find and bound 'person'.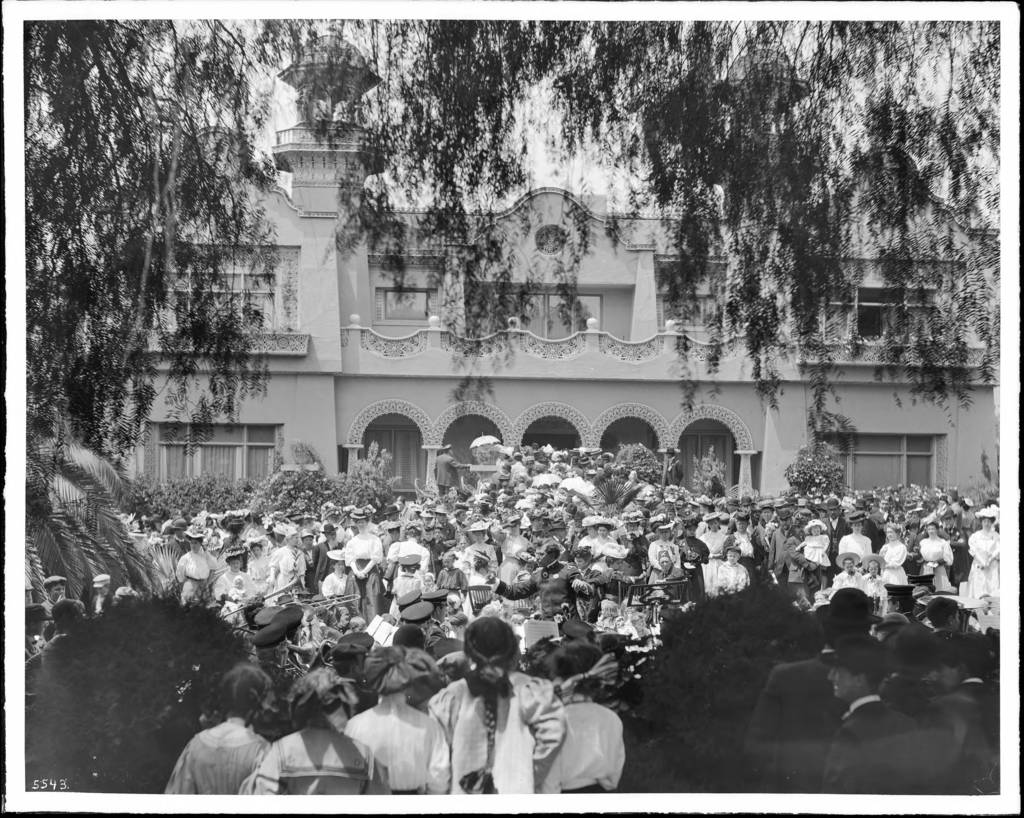
Bound: locate(724, 519, 756, 582).
